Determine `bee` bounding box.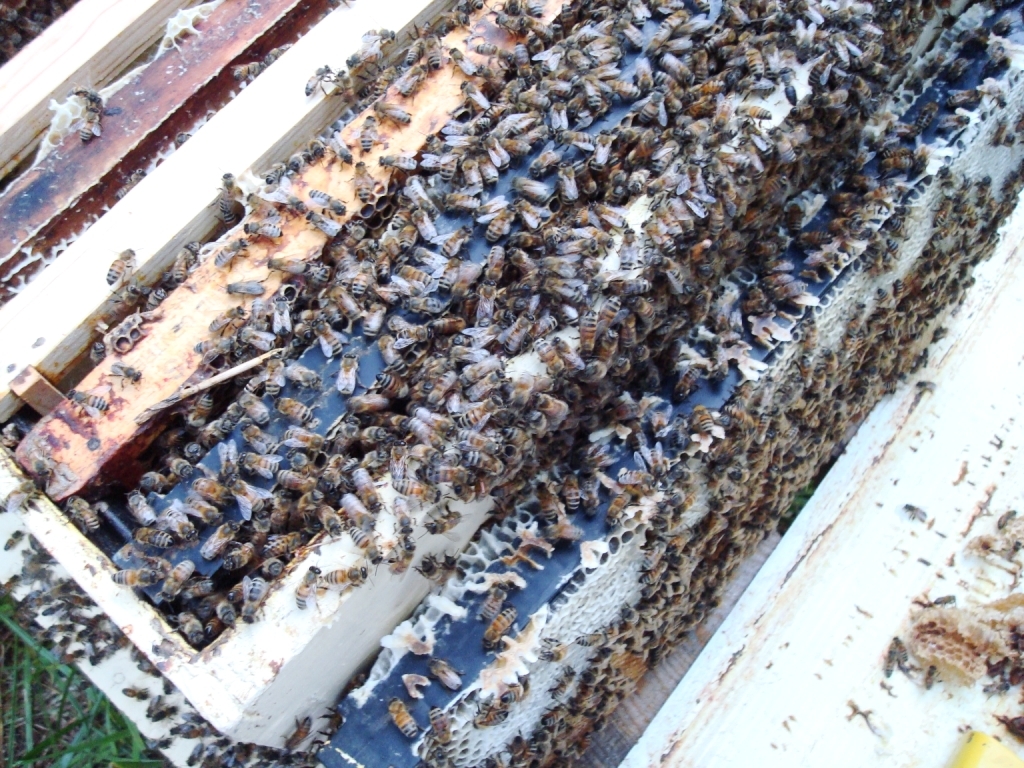
Determined: {"left": 358, "top": 117, "right": 371, "bottom": 150}.
